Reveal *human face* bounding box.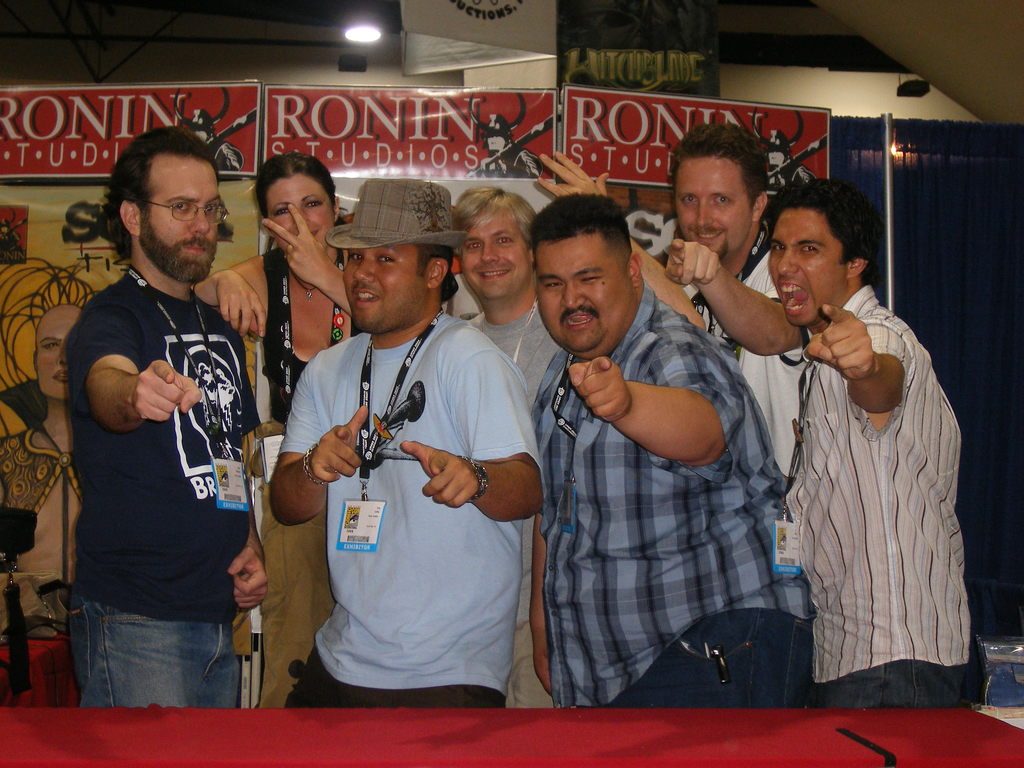
Revealed: locate(459, 205, 527, 306).
